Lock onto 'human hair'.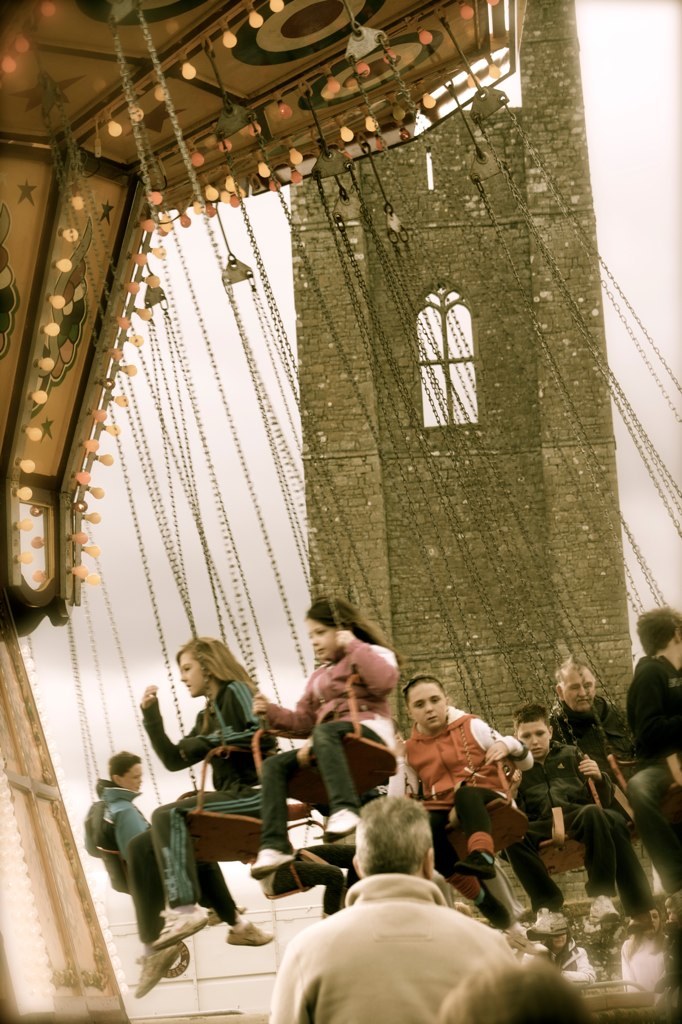
Locked: bbox=[556, 656, 591, 688].
